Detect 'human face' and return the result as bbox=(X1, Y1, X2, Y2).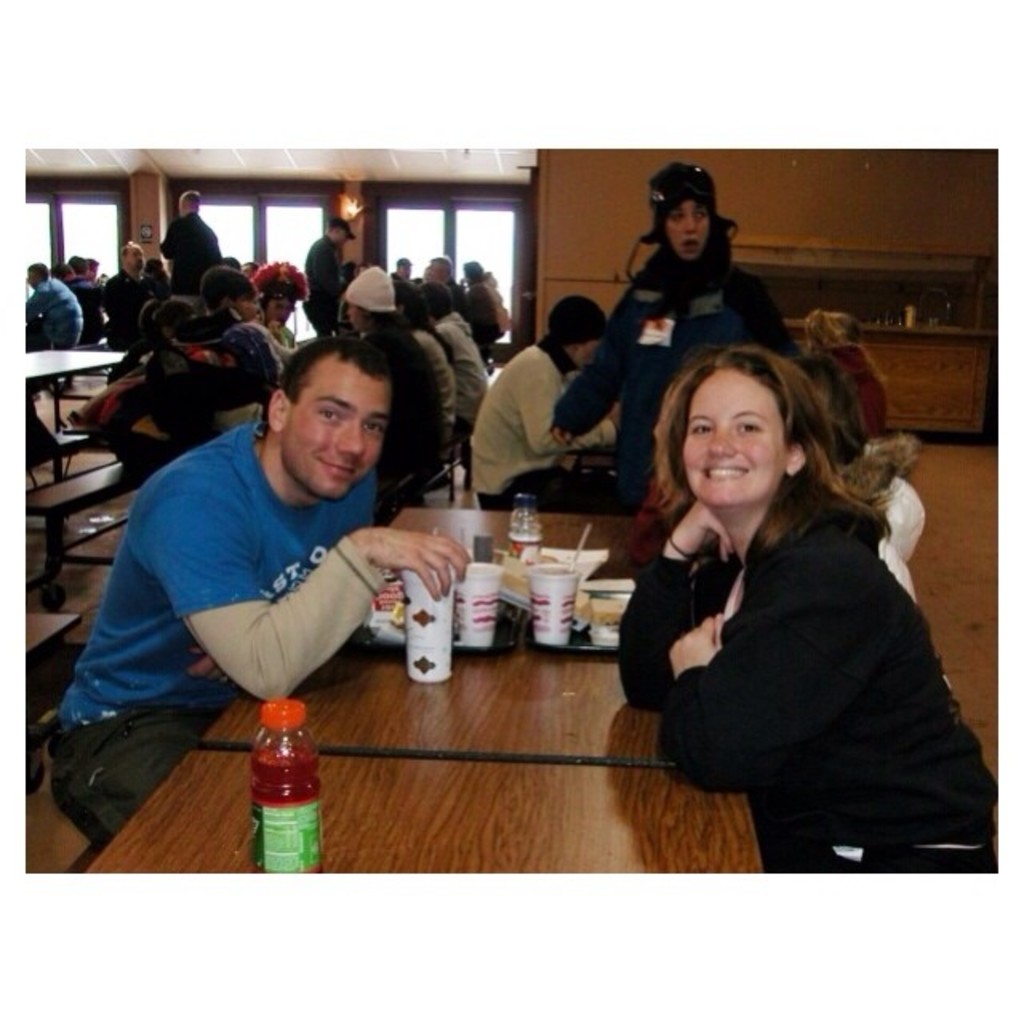
bbox=(96, 264, 104, 274).
